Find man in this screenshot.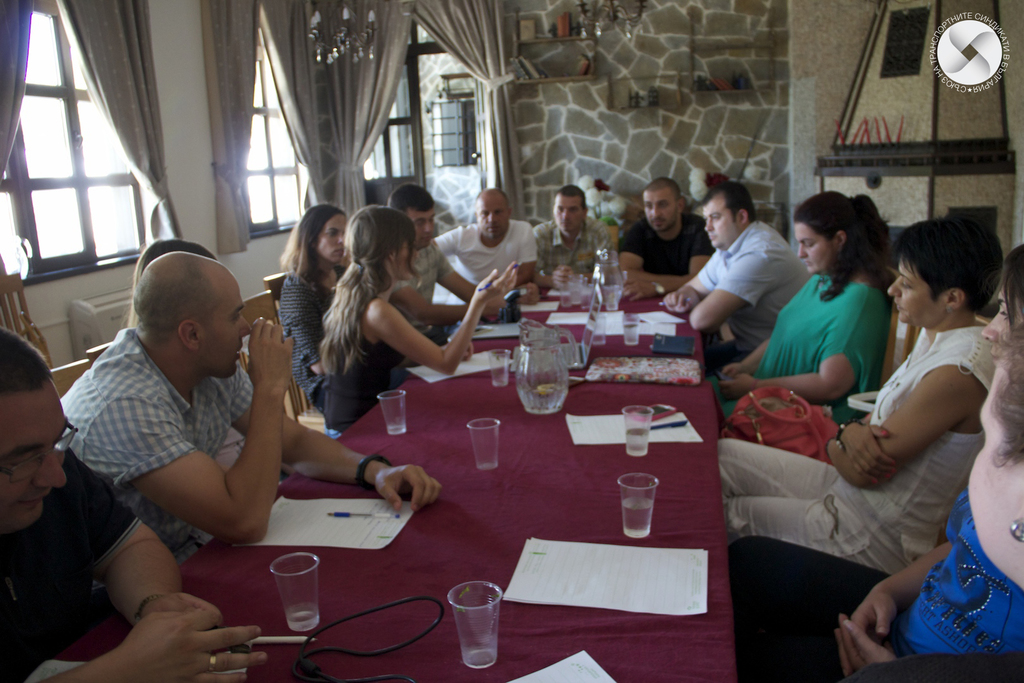
The bounding box for man is [x1=536, y1=183, x2=614, y2=292].
